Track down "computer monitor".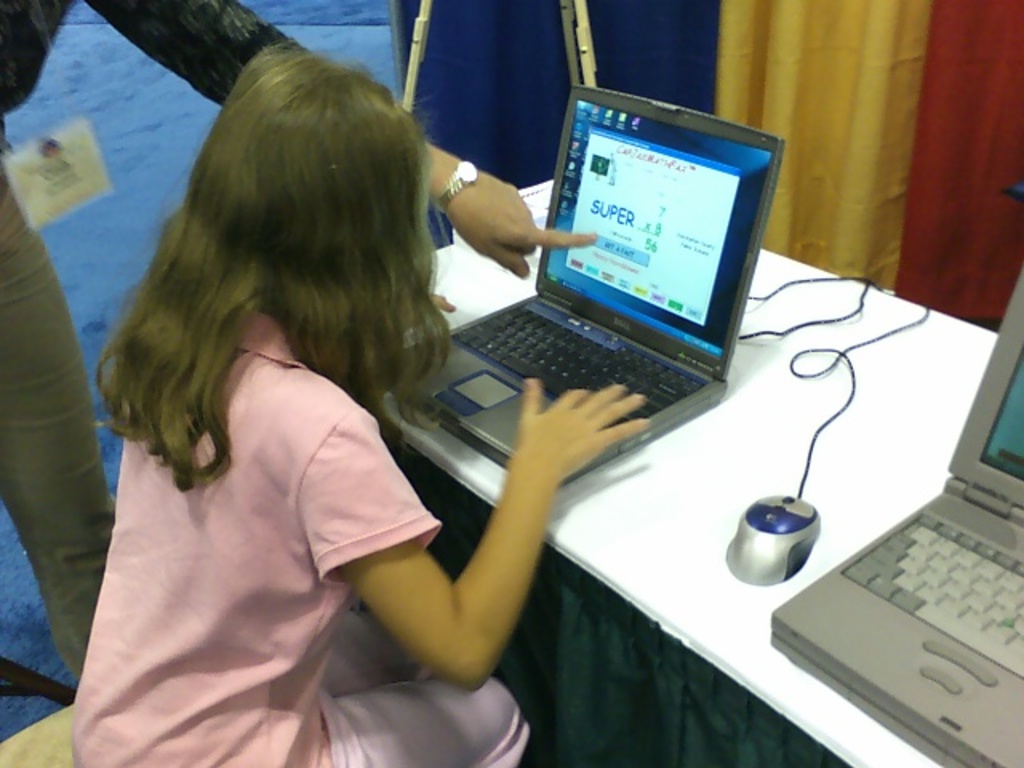
Tracked to (left=534, top=82, right=784, bottom=378).
